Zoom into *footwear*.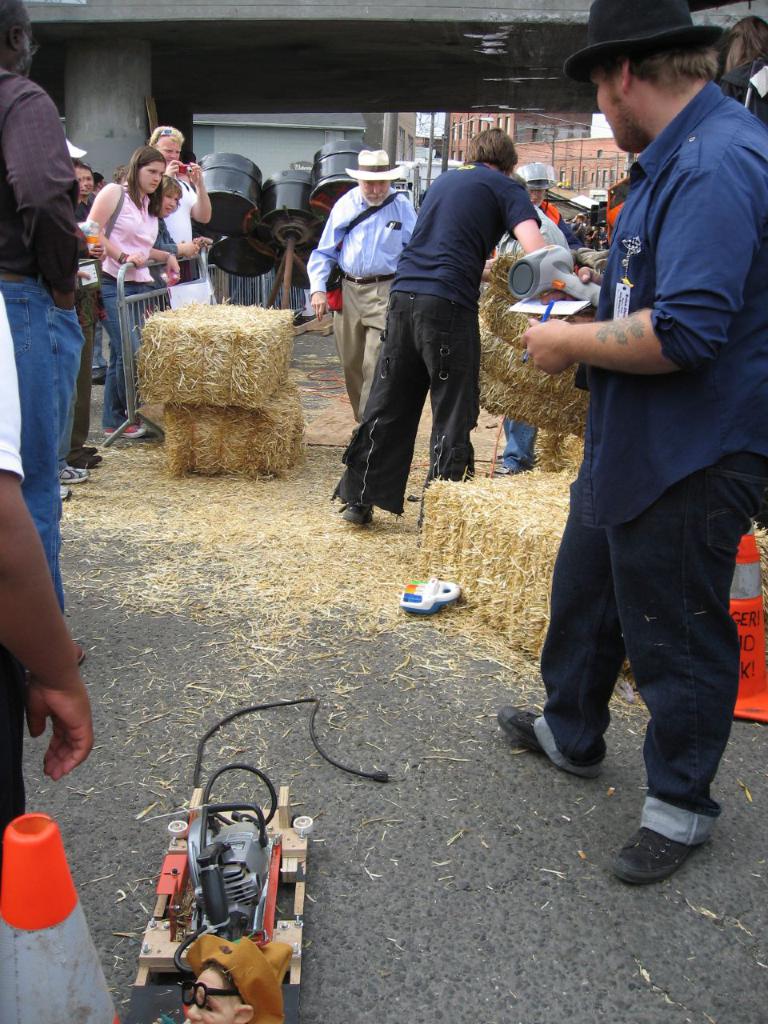
Zoom target: pyautogui.locateOnScreen(499, 703, 543, 758).
